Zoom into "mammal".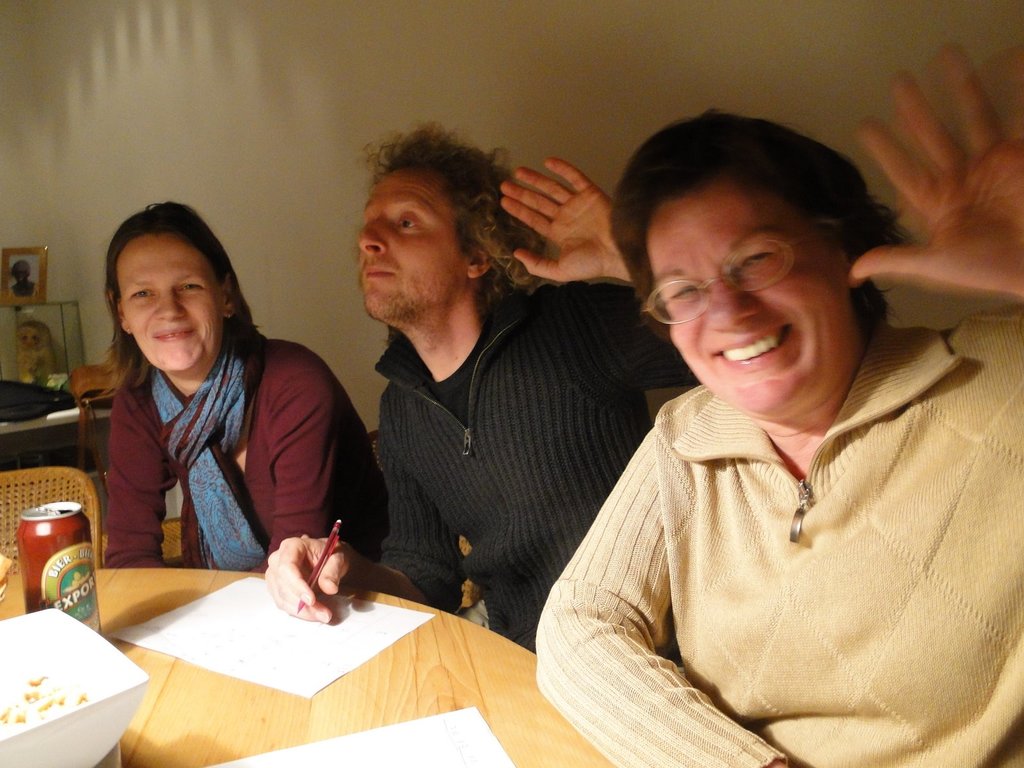
Zoom target: rect(99, 202, 387, 573).
